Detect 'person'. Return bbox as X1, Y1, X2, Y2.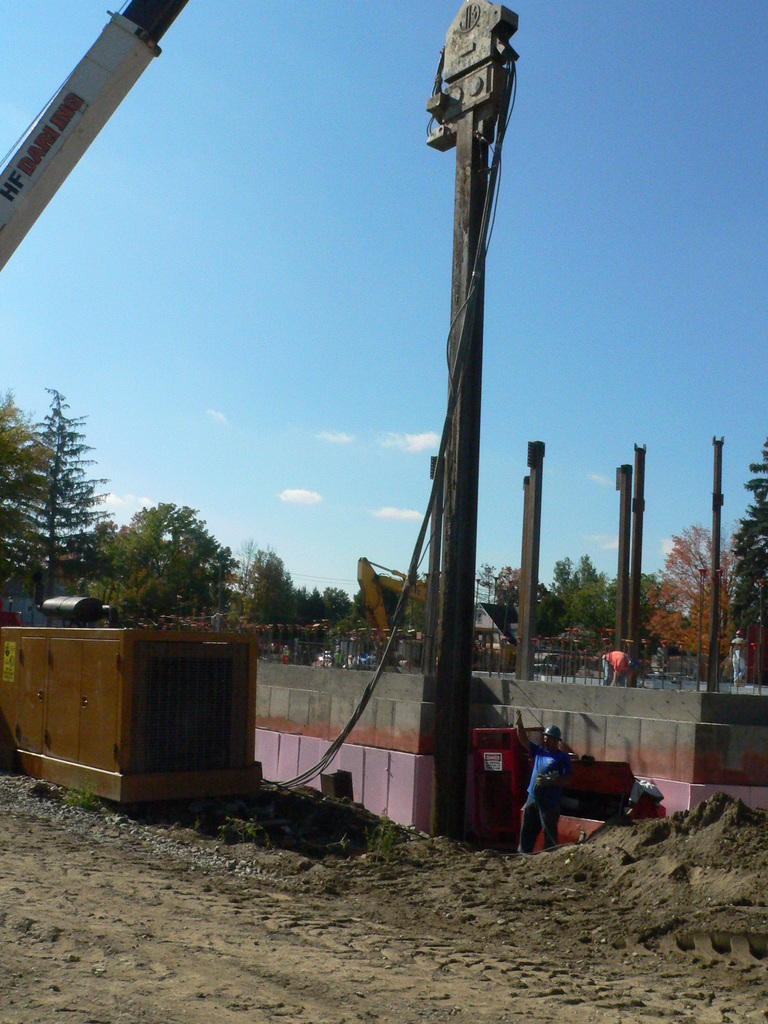
513, 708, 568, 854.
